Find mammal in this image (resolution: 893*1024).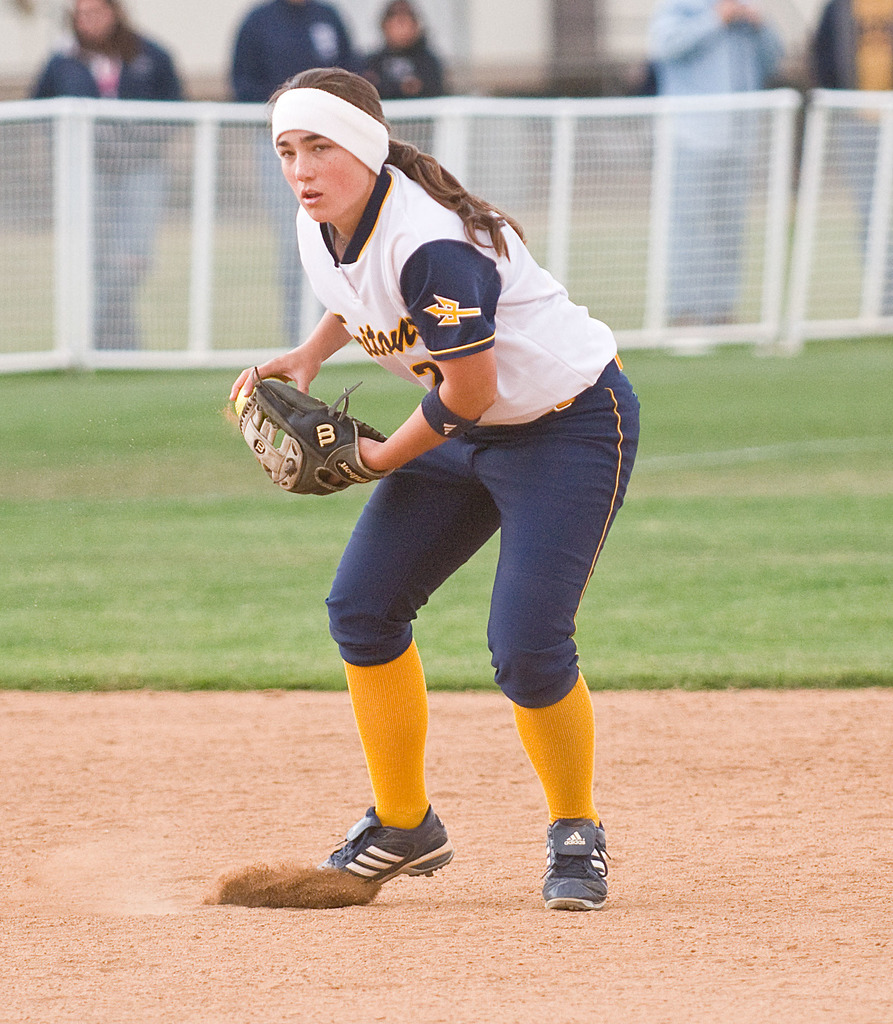
[left=813, top=0, right=892, bottom=316].
